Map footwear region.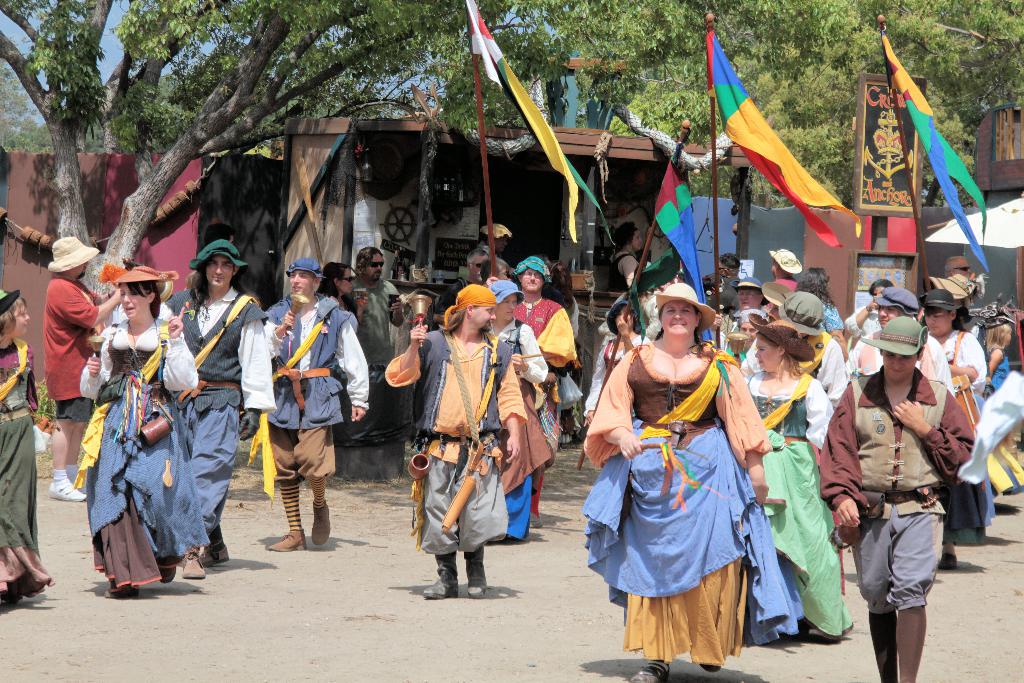
Mapped to 422,551,458,600.
